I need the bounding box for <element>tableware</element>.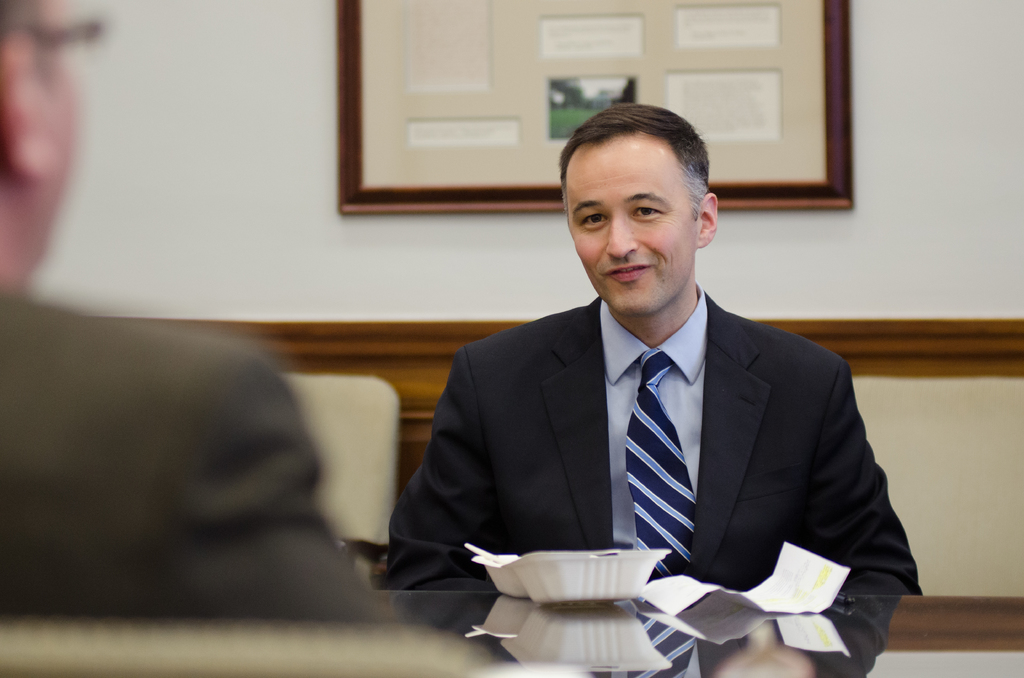
Here it is: <region>469, 547, 531, 600</region>.
